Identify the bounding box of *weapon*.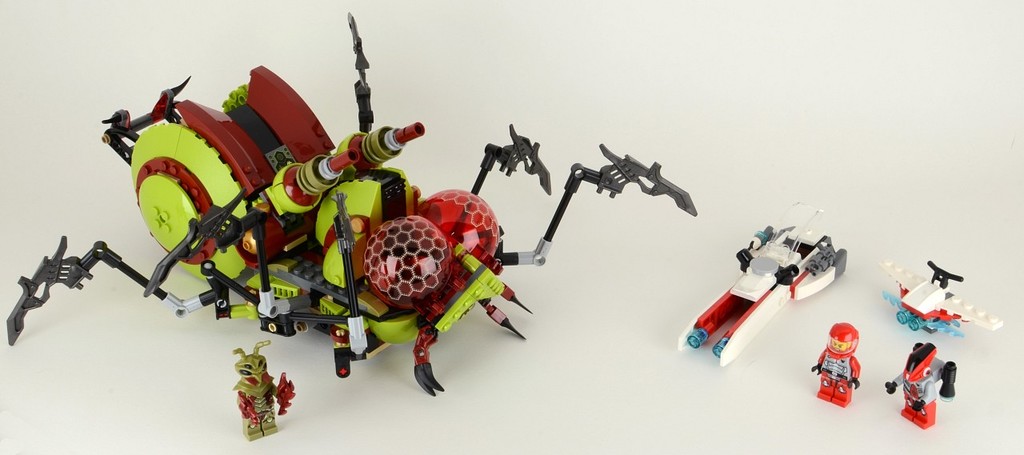
locate(3, 235, 72, 341).
